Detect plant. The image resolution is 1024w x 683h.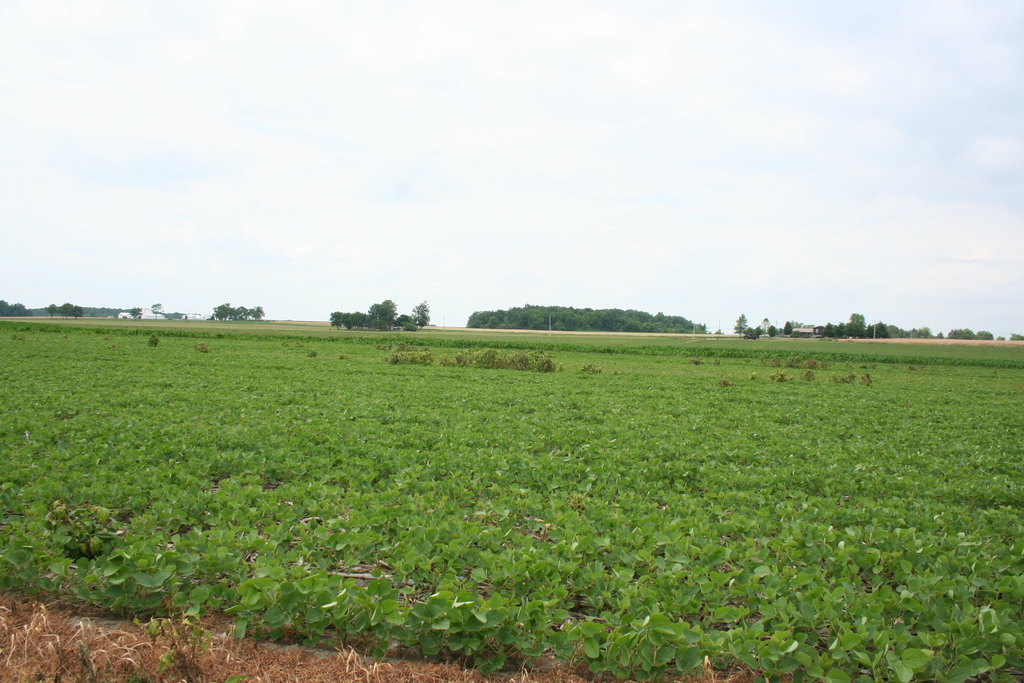
bbox=(454, 342, 483, 363).
